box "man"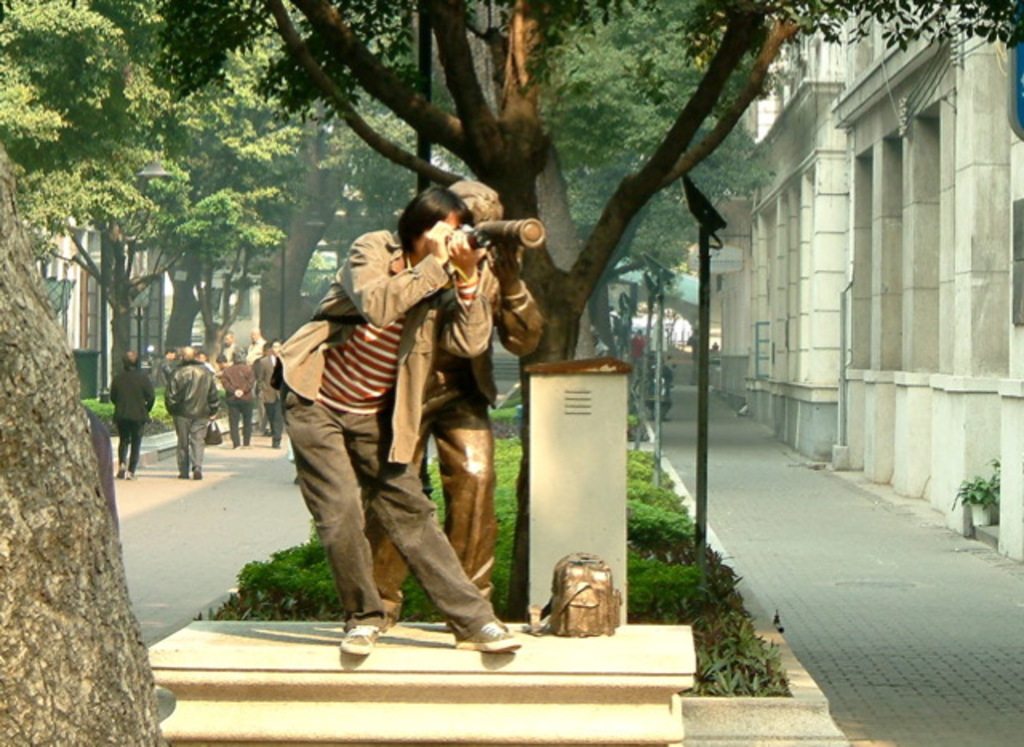
pyautogui.locateOnScreen(635, 326, 653, 382)
